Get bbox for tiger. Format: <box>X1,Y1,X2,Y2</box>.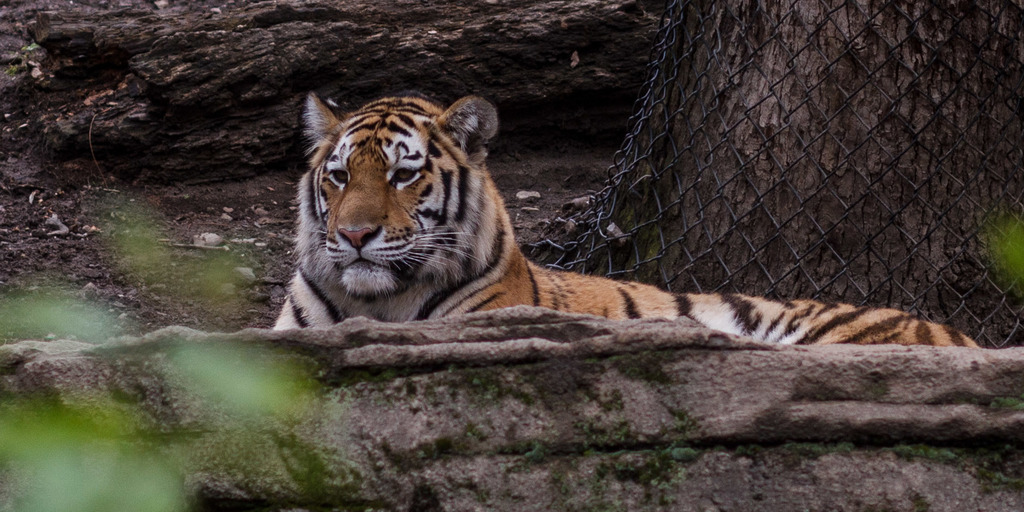
<box>273,89,981,345</box>.
